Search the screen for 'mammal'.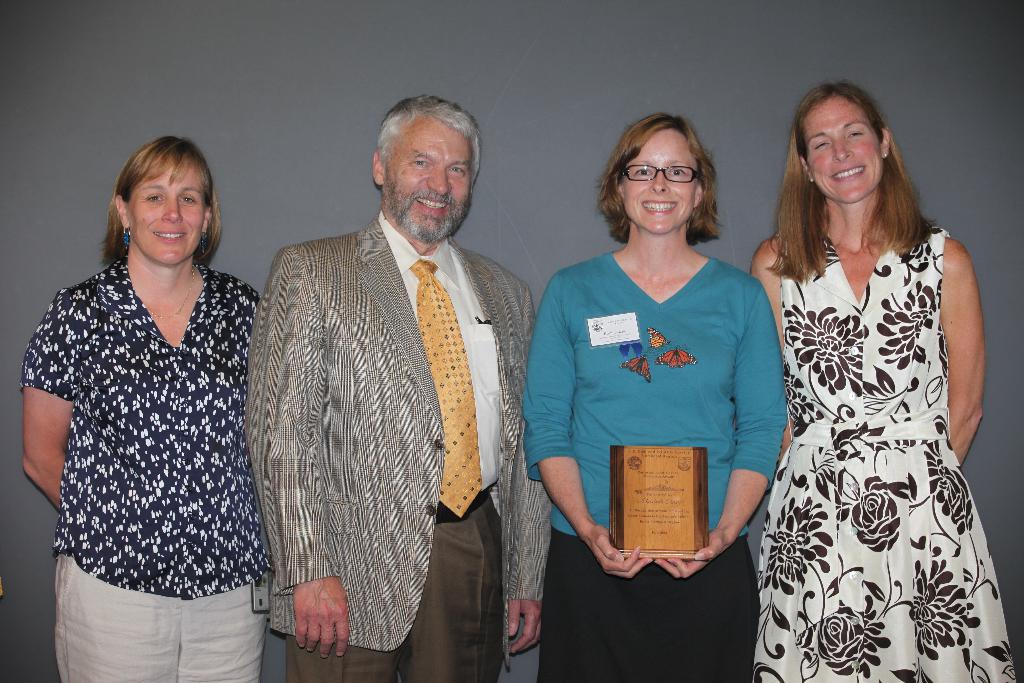
Found at select_region(751, 79, 1017, 682).
